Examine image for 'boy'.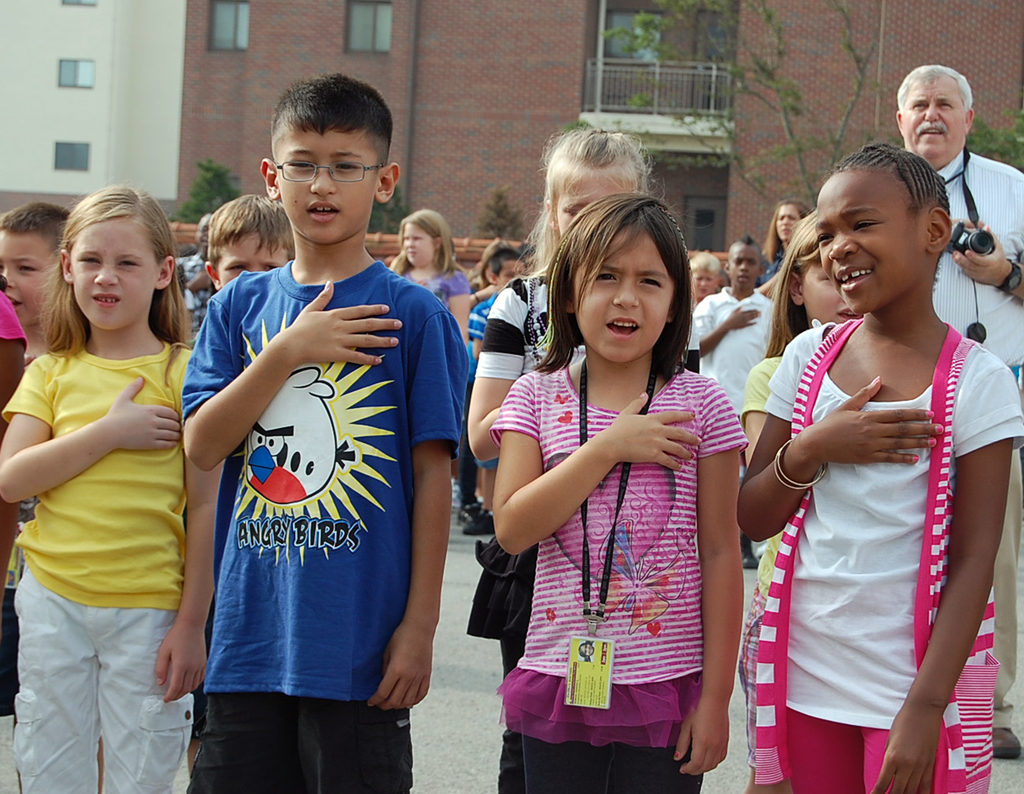
Examination result: x1=0, y1=200, x2=104, y2=793.
